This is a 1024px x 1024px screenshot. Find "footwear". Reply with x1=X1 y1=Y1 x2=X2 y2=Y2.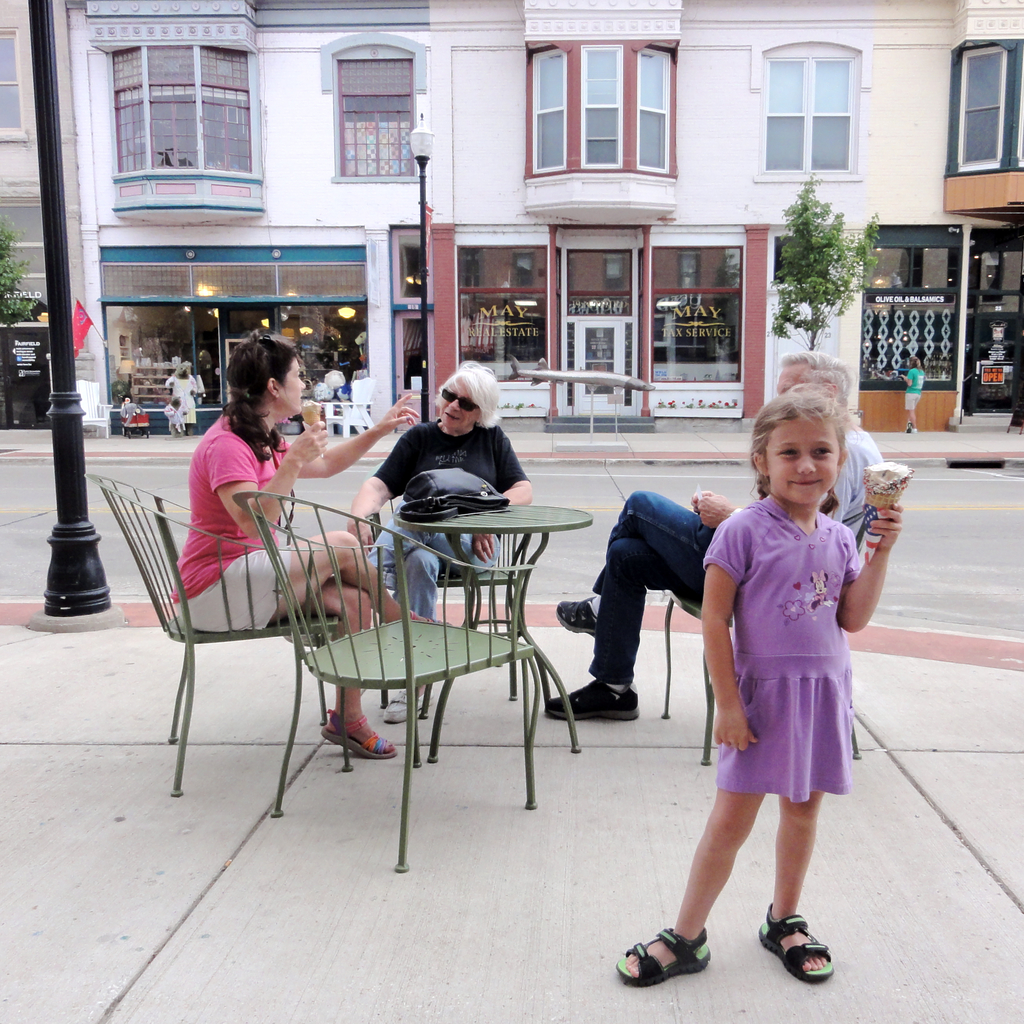
x1=617 y1=923 x2=711 y2=984.
